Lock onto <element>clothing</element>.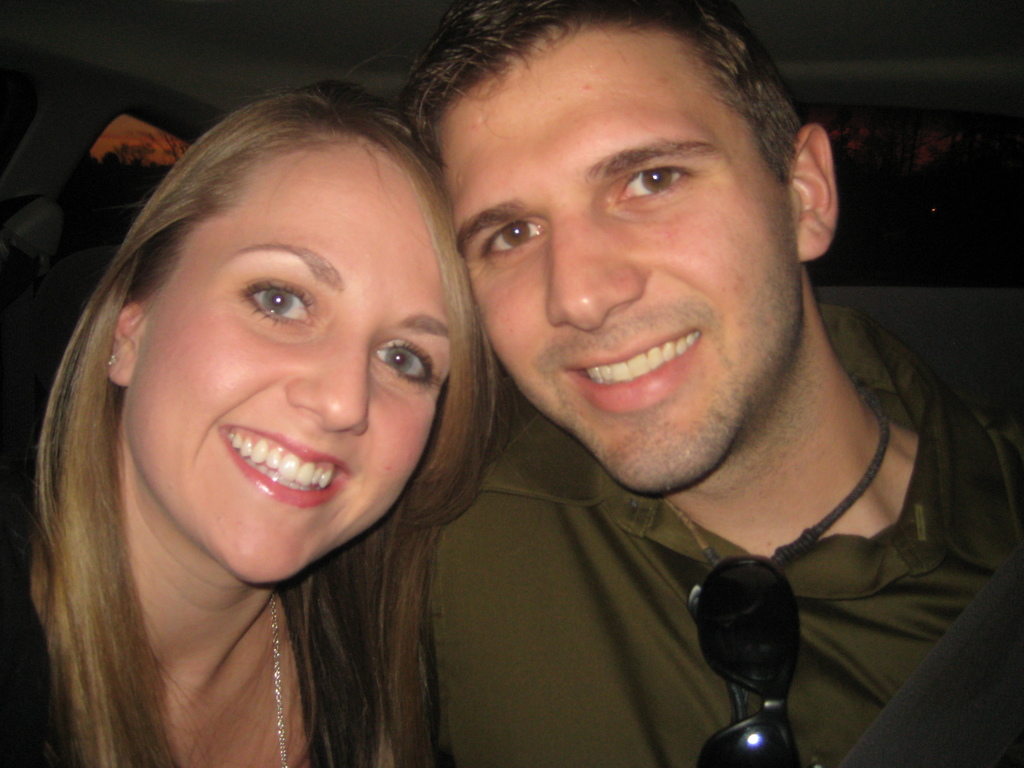
Locked: bbox(0, 533, 366, 767).
